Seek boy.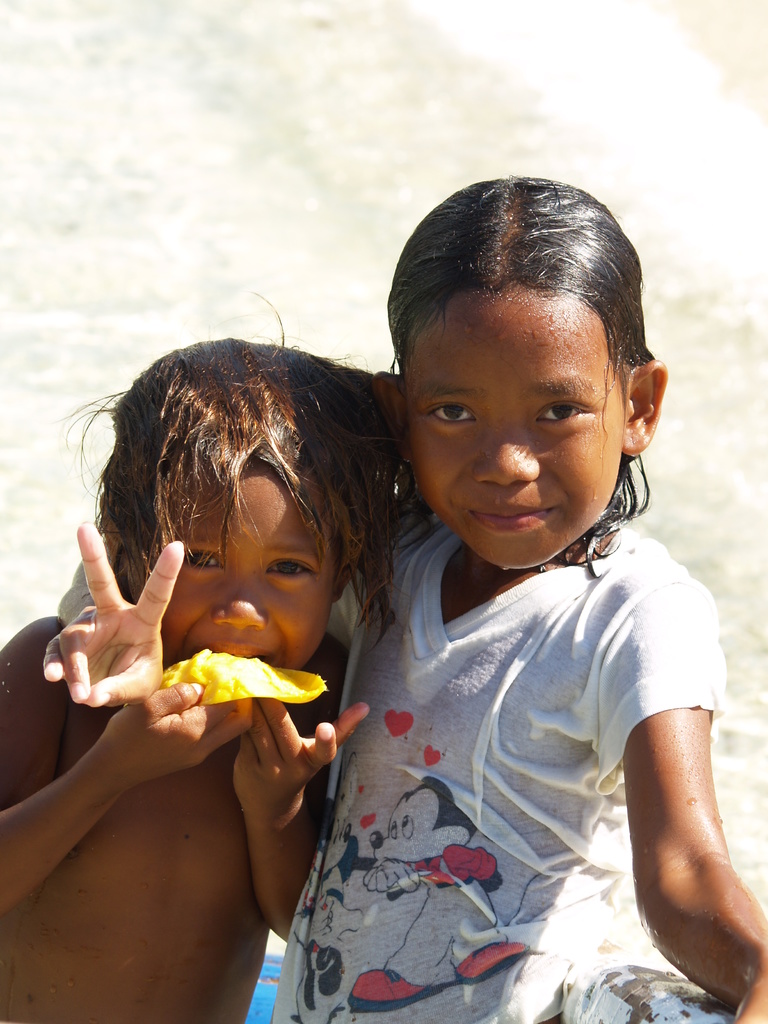
pyautogui.locateOnScreen(0, 293, 422, 1023).
